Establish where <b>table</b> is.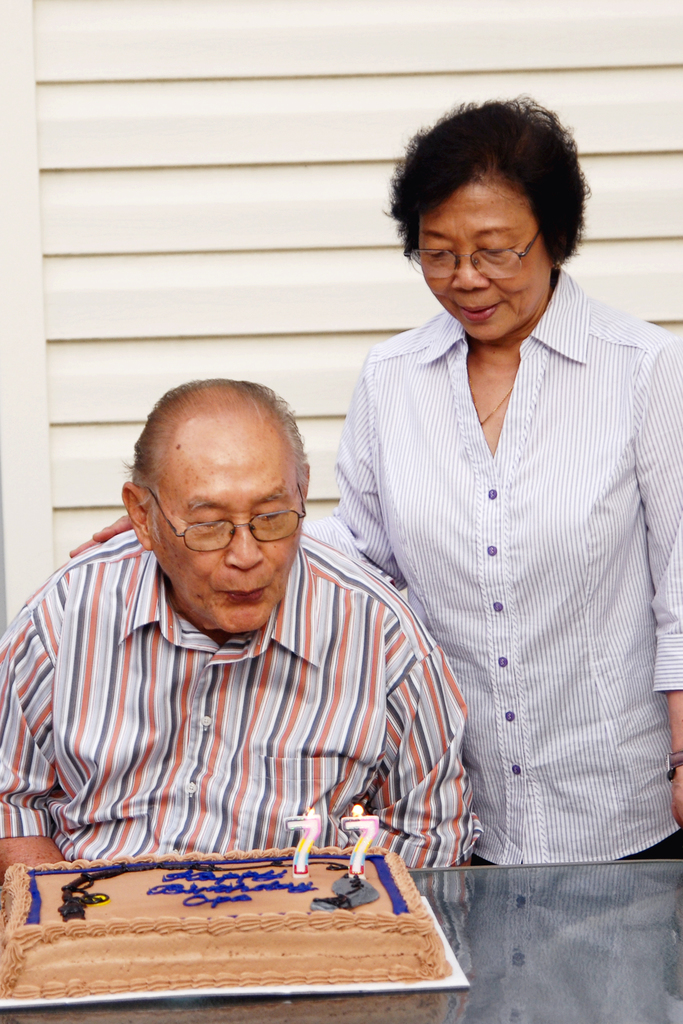
Established at region(0, 856, 682, 1023).
